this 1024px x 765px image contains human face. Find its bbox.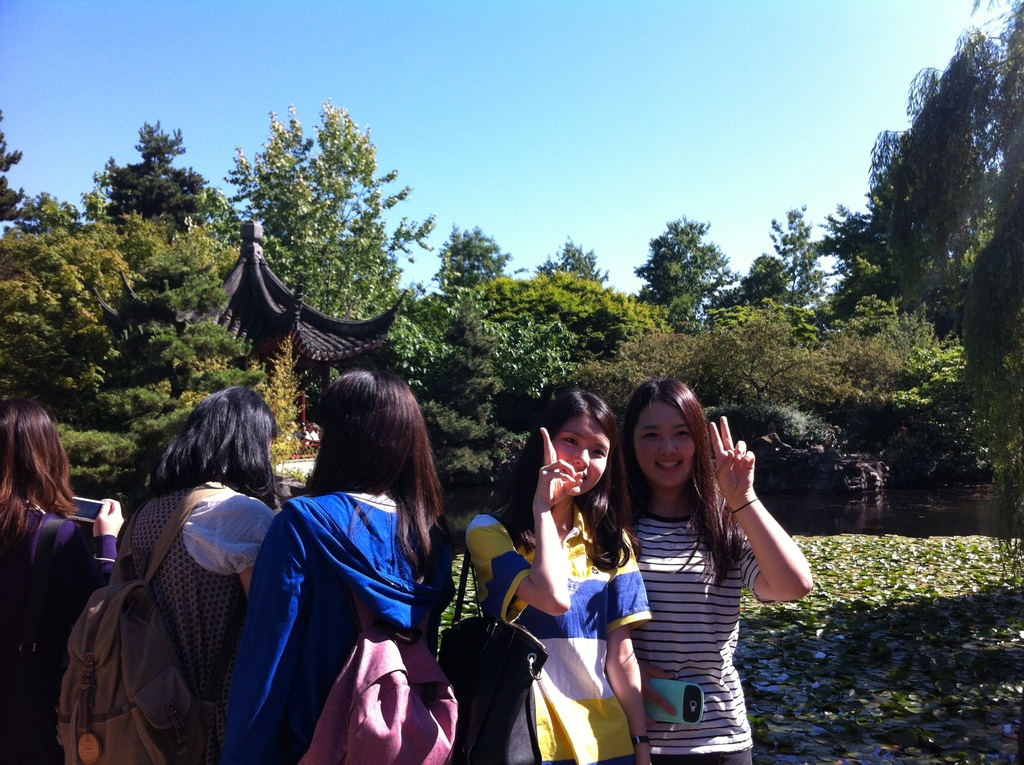
[635,396,692,485].
